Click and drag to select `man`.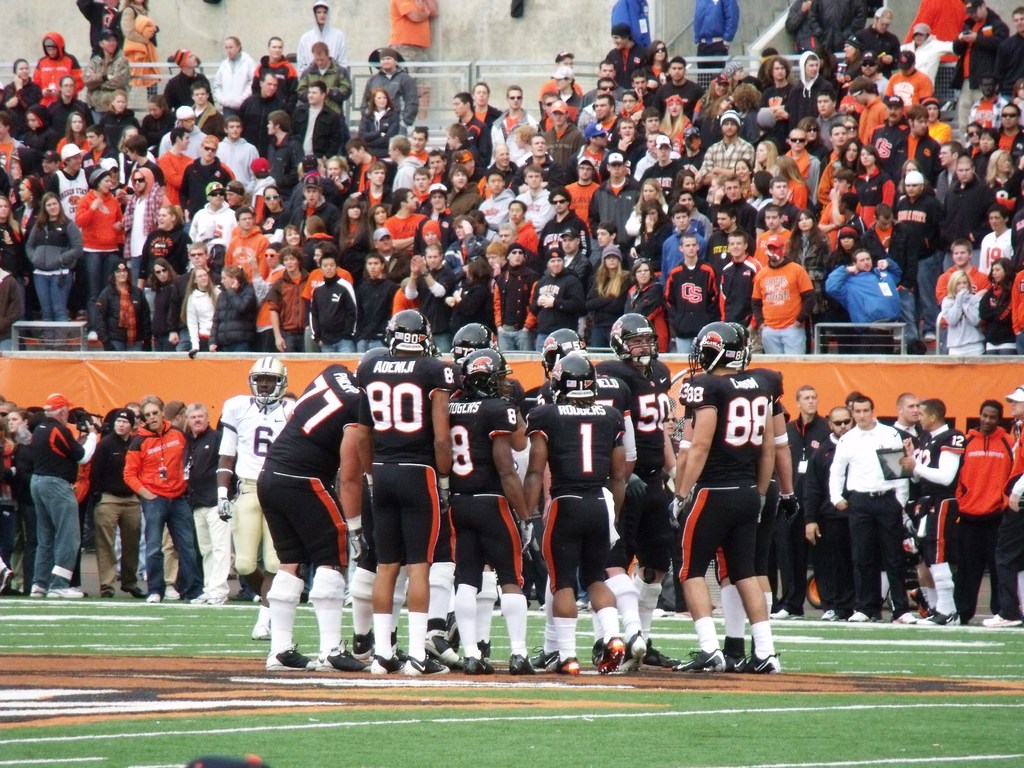
Selection: {"x1": 166, "y1": 244, "x2": 220, "y2": 347}.
